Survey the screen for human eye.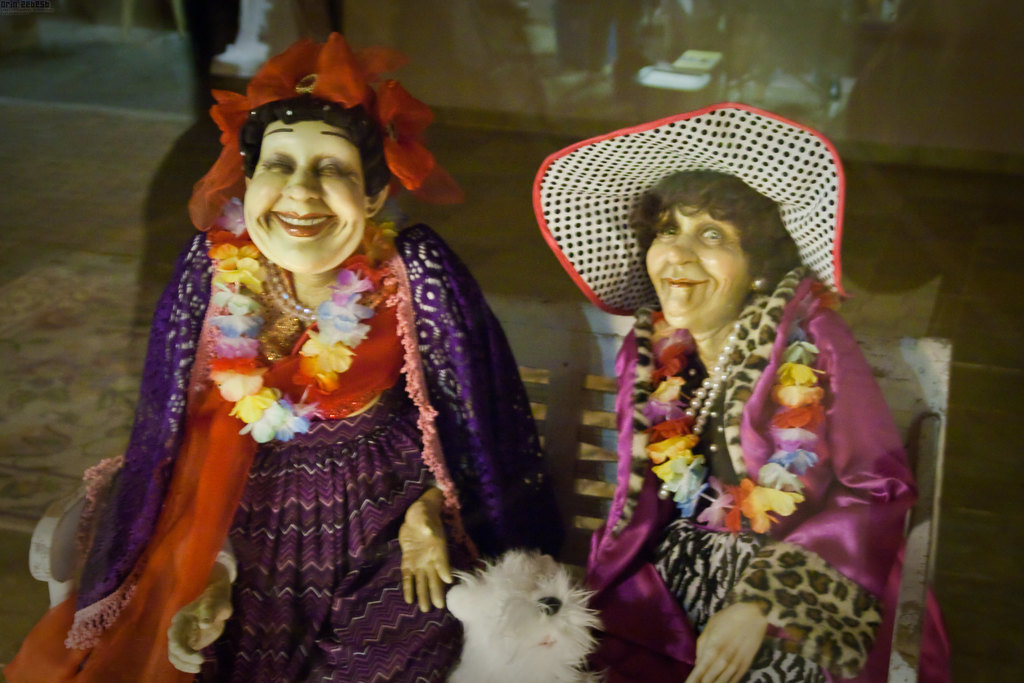
Survey found: [662,226,680,238].
